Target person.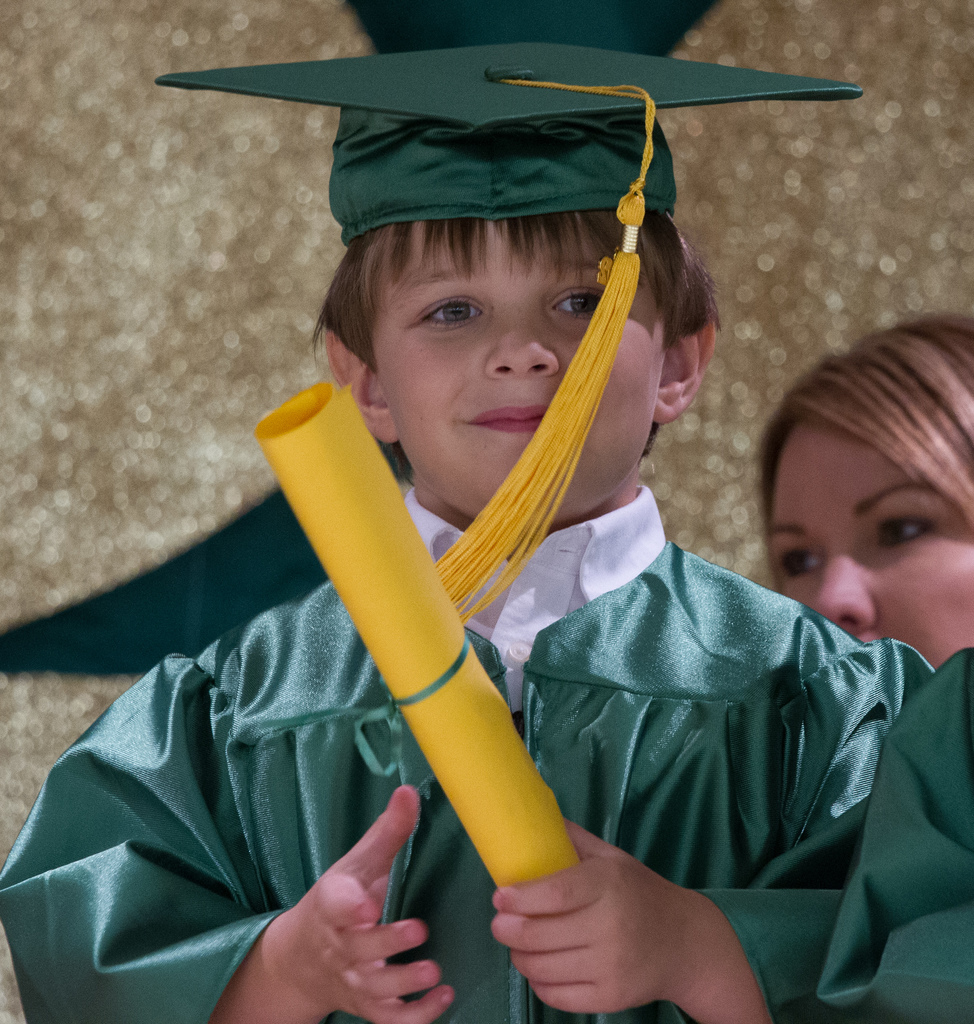
Target region: detection(740, 300, 973, 673).
